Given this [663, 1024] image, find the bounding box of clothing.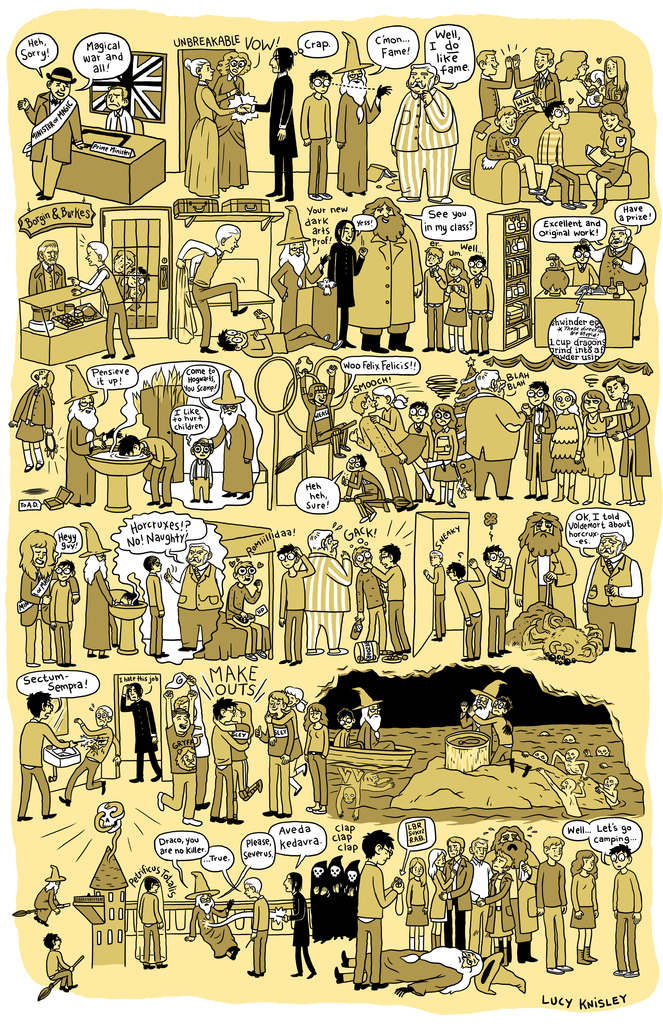
bbox=[208, 413, 254, 490].
